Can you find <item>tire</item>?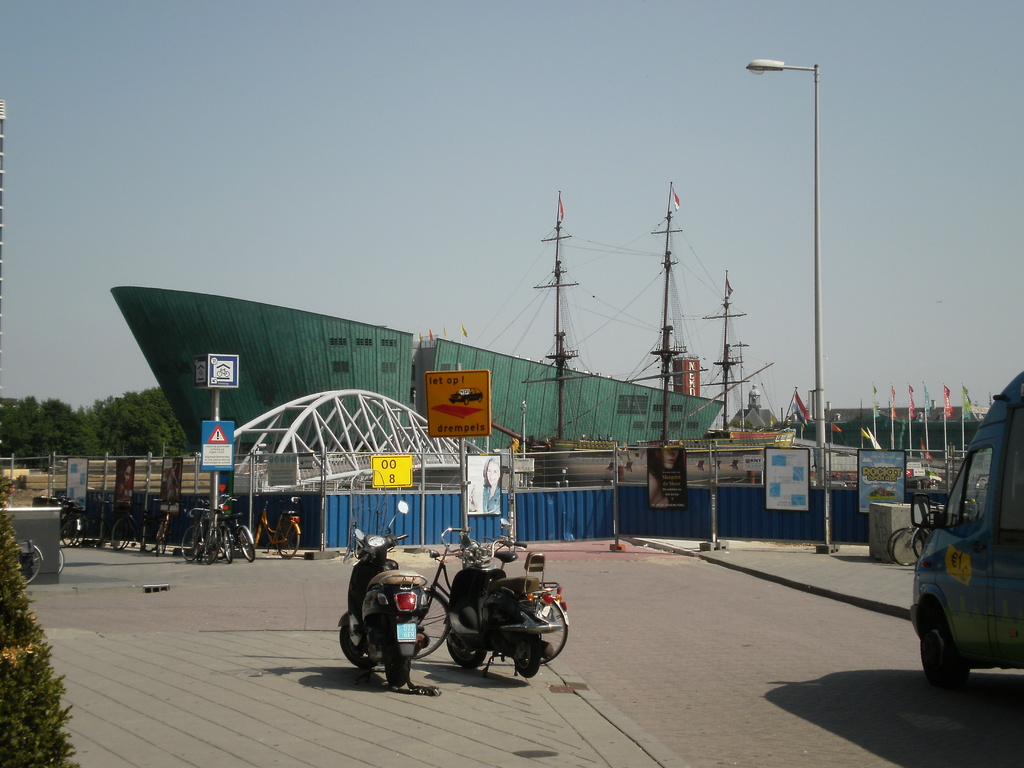
Yes, bounding box: (left=414, top=584, right=450, bottom=657).
